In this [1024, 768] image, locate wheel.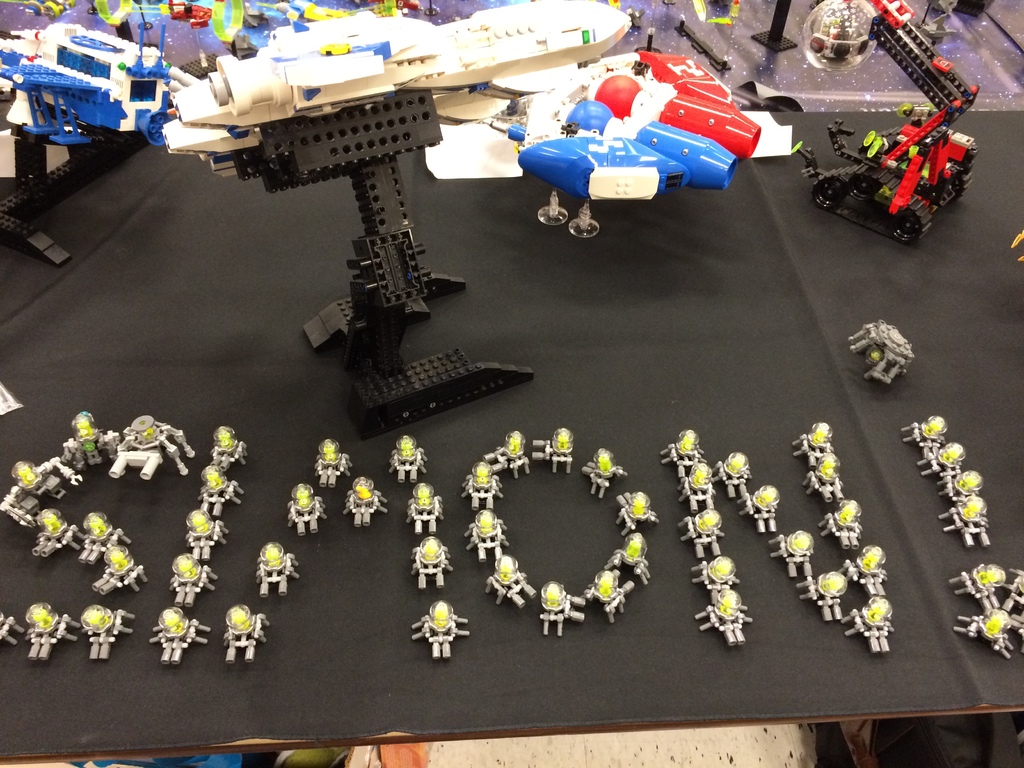
Bounding box: 813,178,848,212.
